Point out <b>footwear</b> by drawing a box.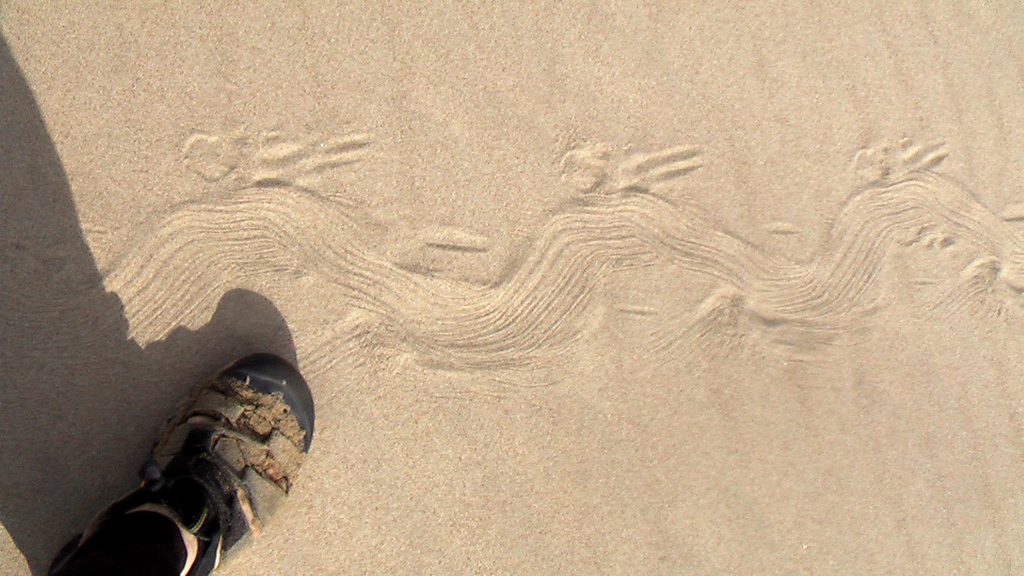
(x1=56, y1=307, x2=303, y2=572).
